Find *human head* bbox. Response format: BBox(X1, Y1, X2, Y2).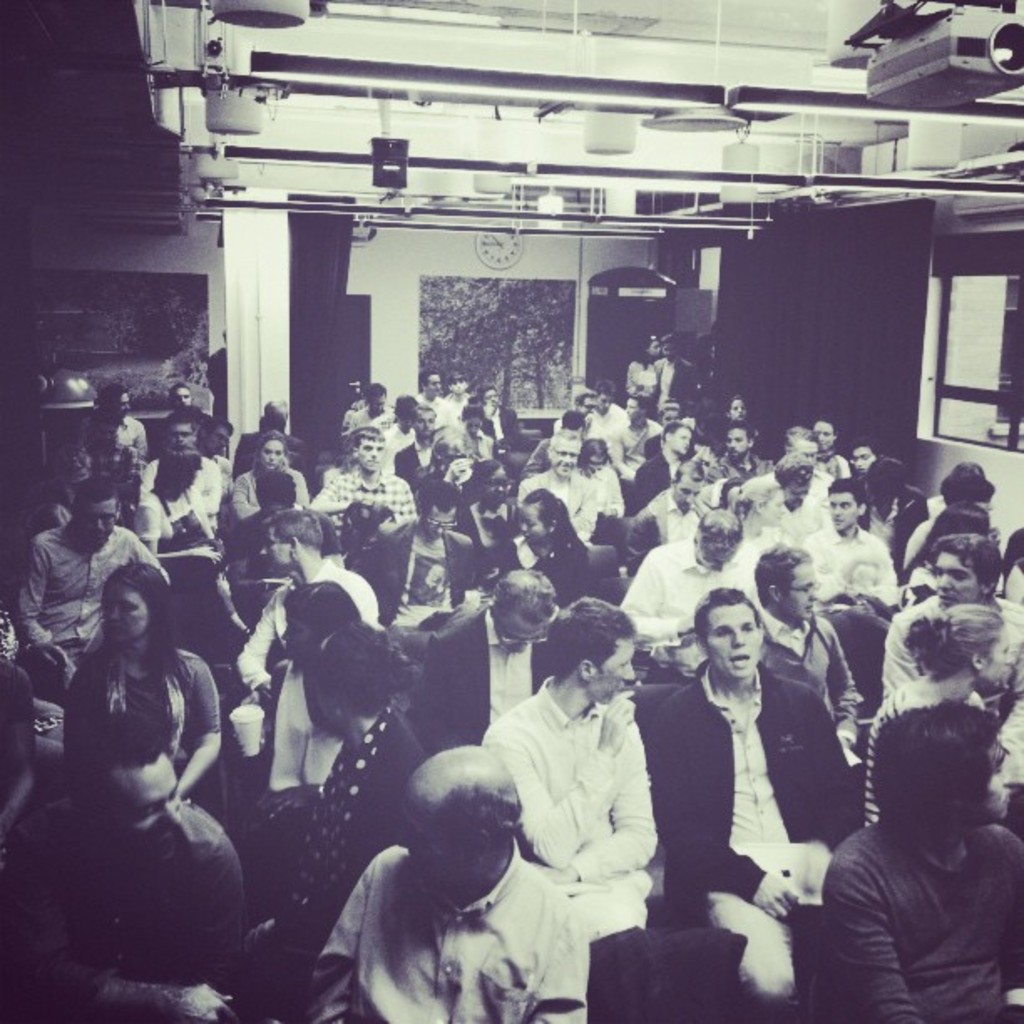
BBox(397, 775, 527, 924).
